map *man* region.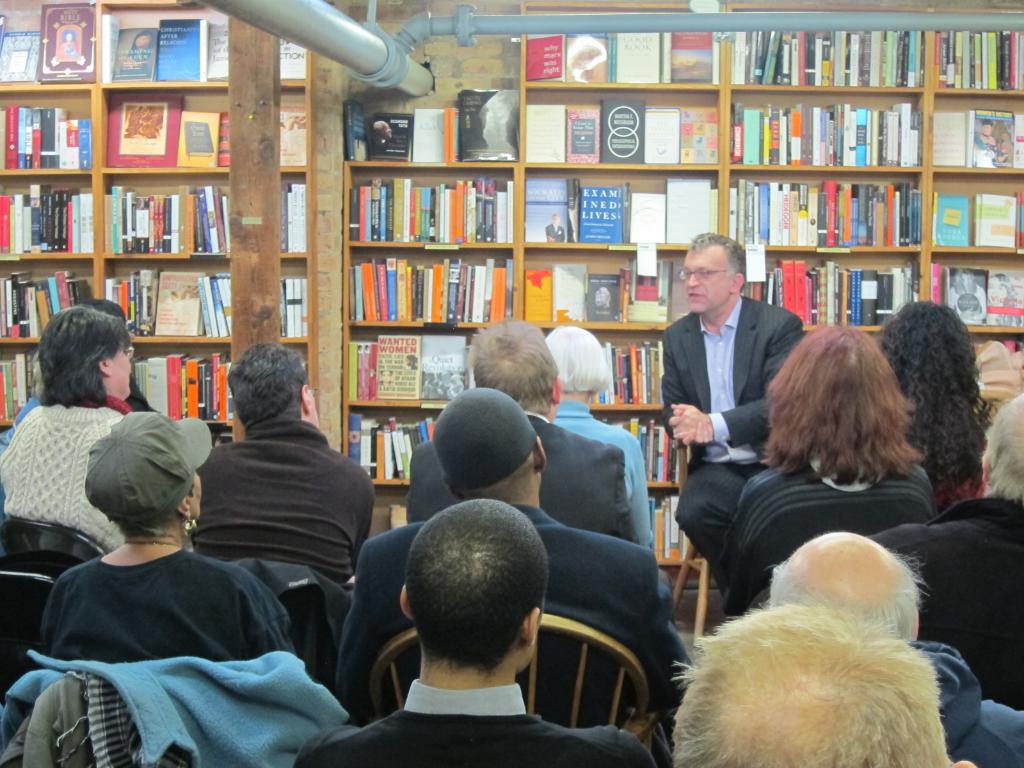
Mapped to crop(662, 230, 805, 593).
